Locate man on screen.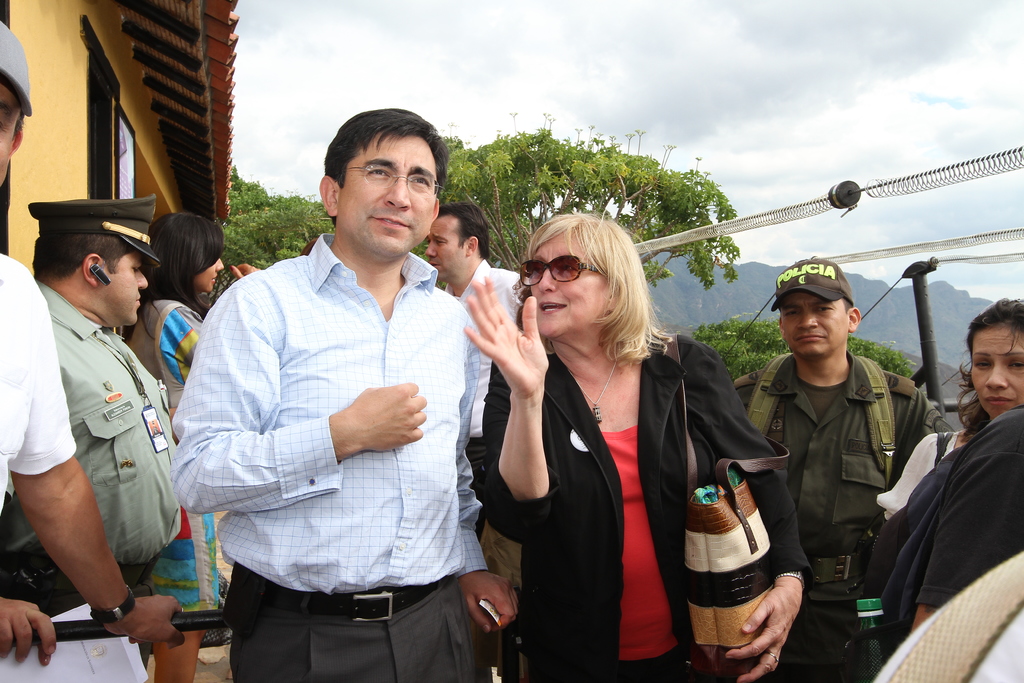
On screen at (176,117,508,679).
